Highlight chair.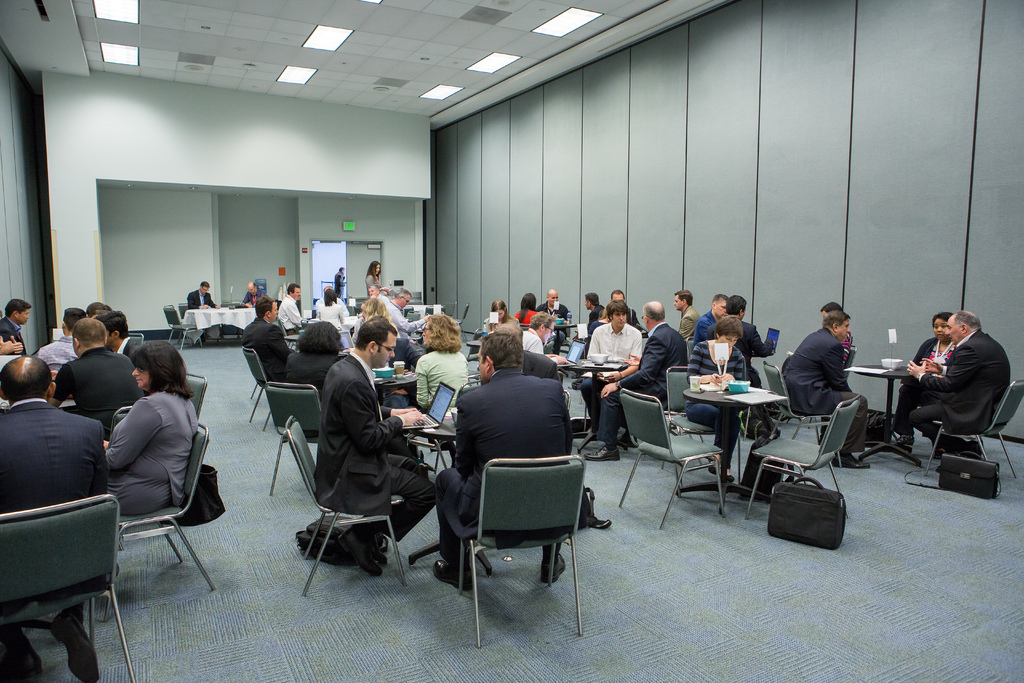
Highlighted region: 455/304/469/325.
